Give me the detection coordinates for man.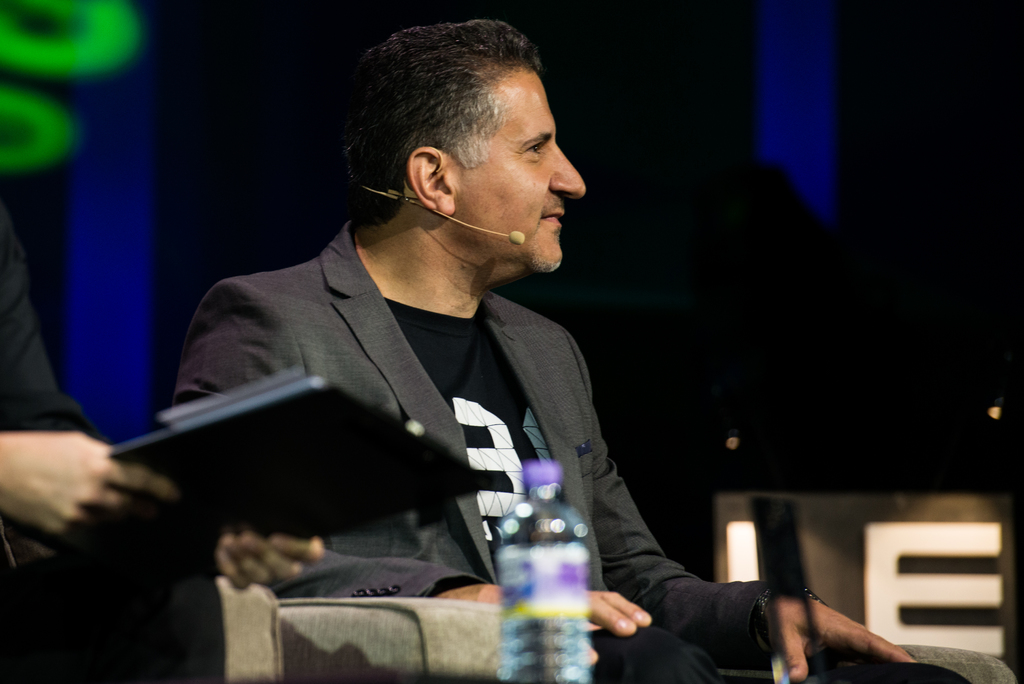
x1=0, y1=191, x2=181, y2=683.
